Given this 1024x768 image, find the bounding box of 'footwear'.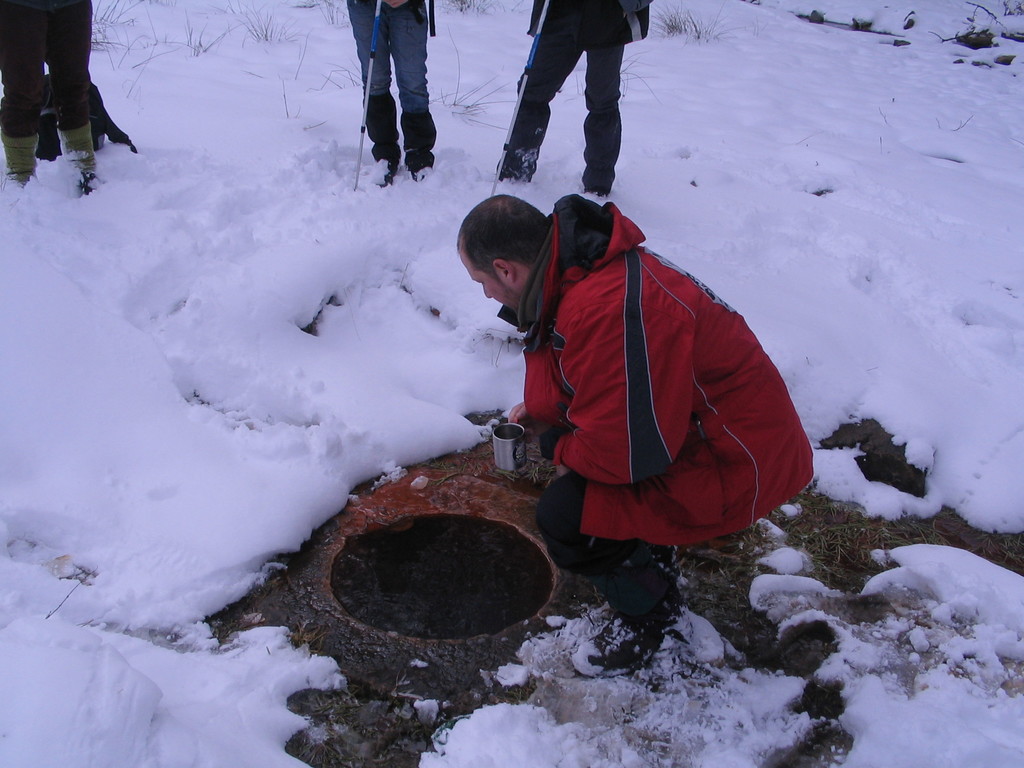
{"left": 403, "top": 111, "right": 445, "bottom": 183}.
